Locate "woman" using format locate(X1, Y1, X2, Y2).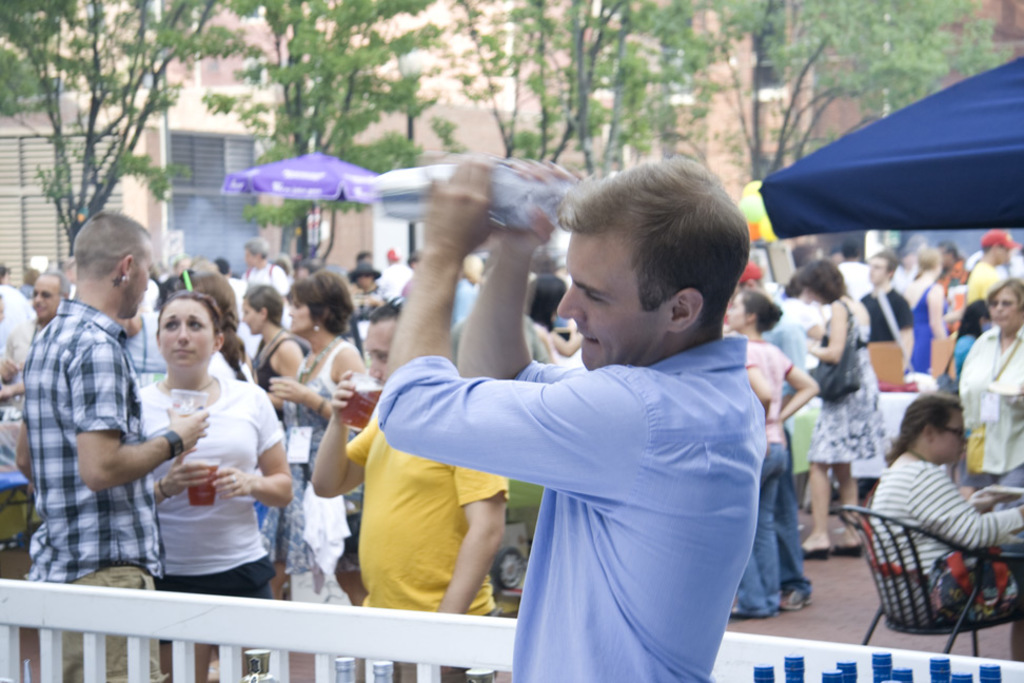
locate(244, 278, 307, 568).
